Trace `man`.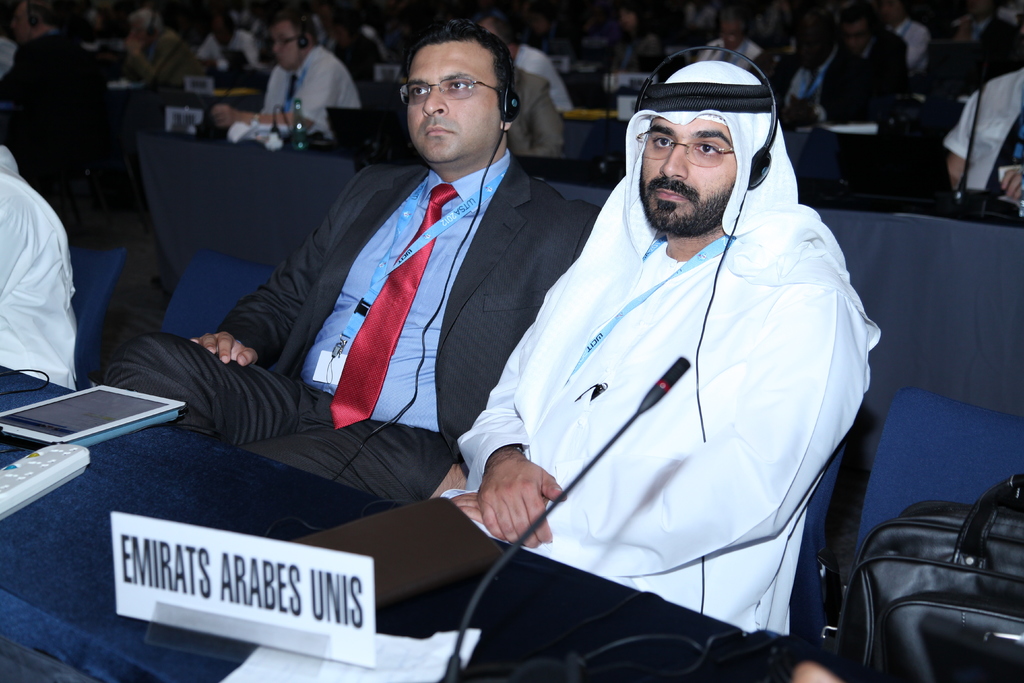
Traced to <region>196, 12, 270, 74</region>.
